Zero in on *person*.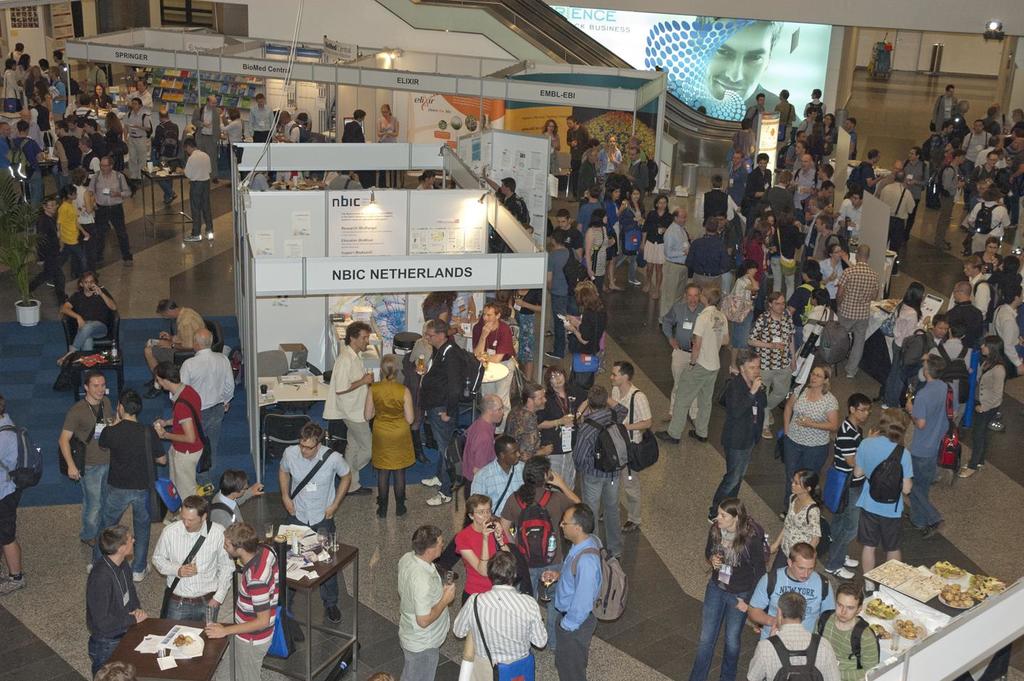
Zeroed in: 431/396/518/584.
